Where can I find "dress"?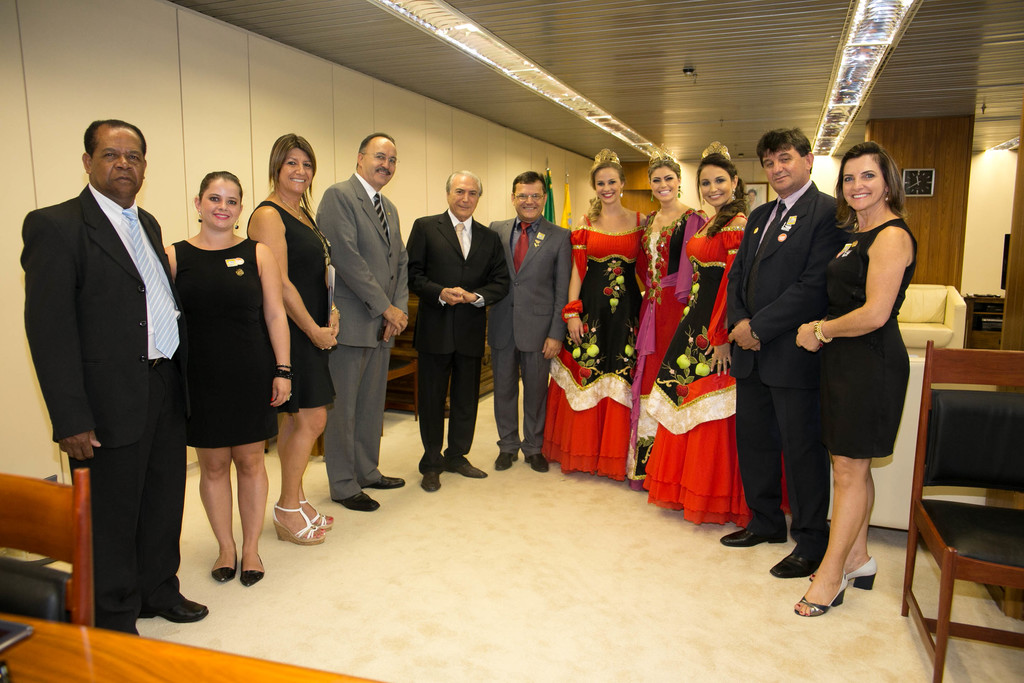
You can find it at 547, 214, 645, 478.
